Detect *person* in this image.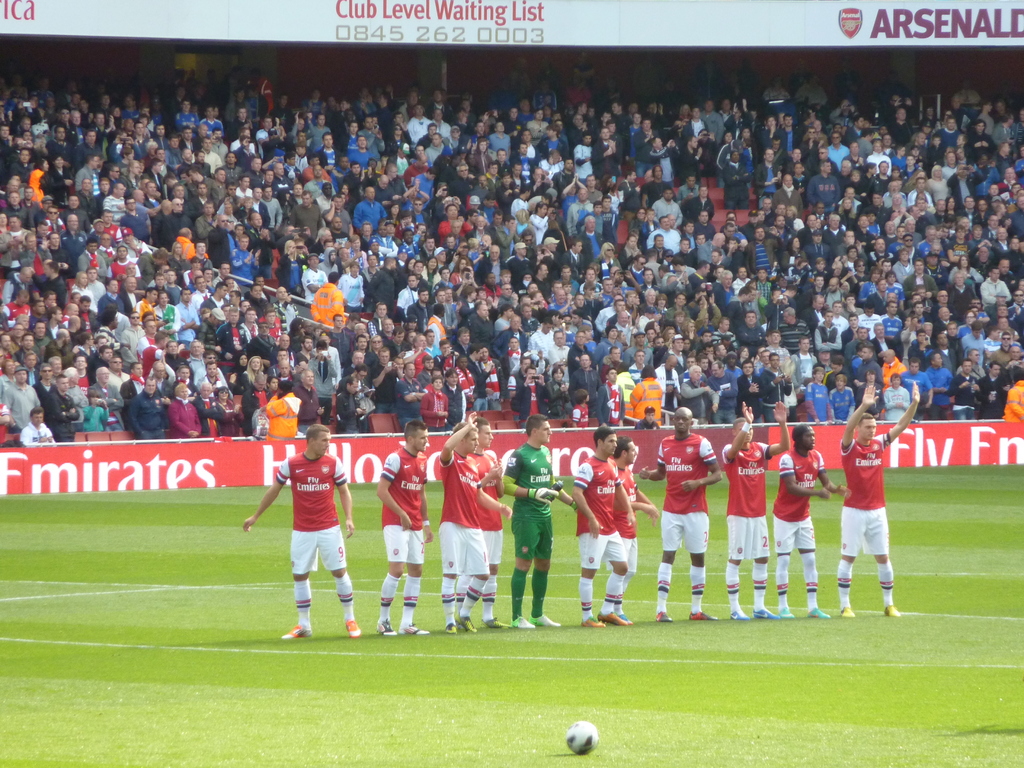
Detection: bbox=[638, 404, 720, 630].
